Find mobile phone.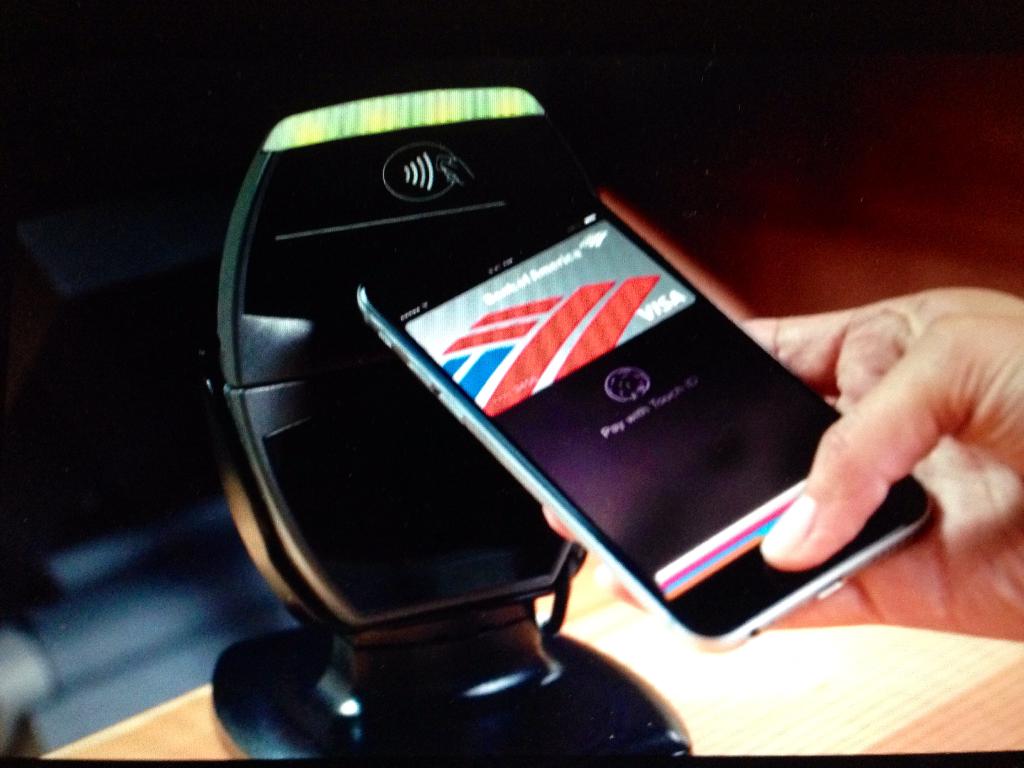
215/103/905/740.
